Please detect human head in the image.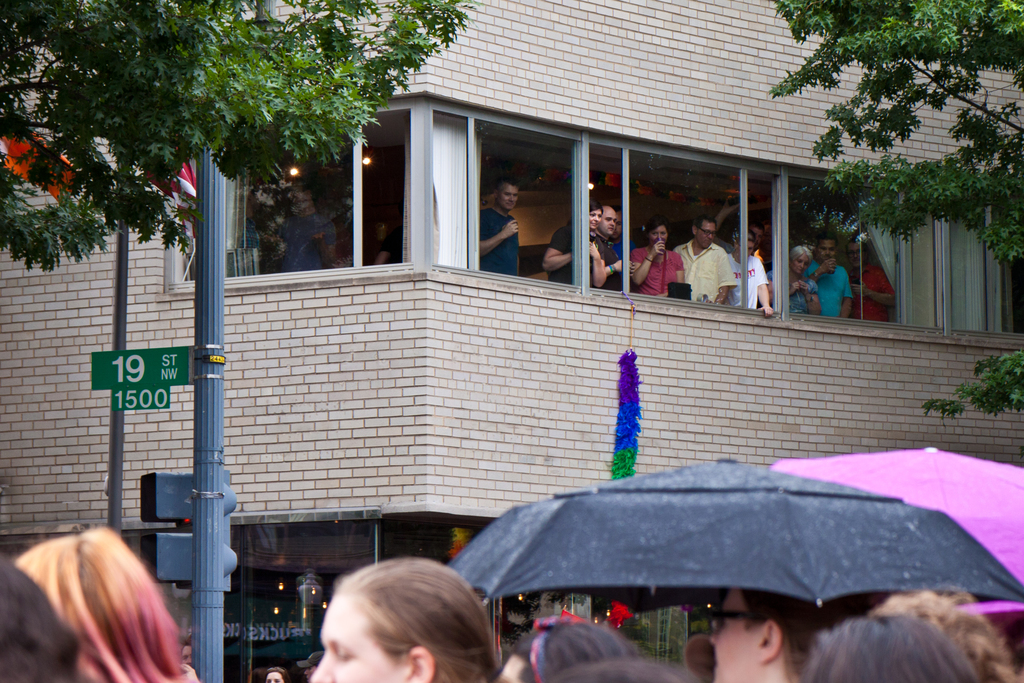
Rect(496, 179, 519, 212).
